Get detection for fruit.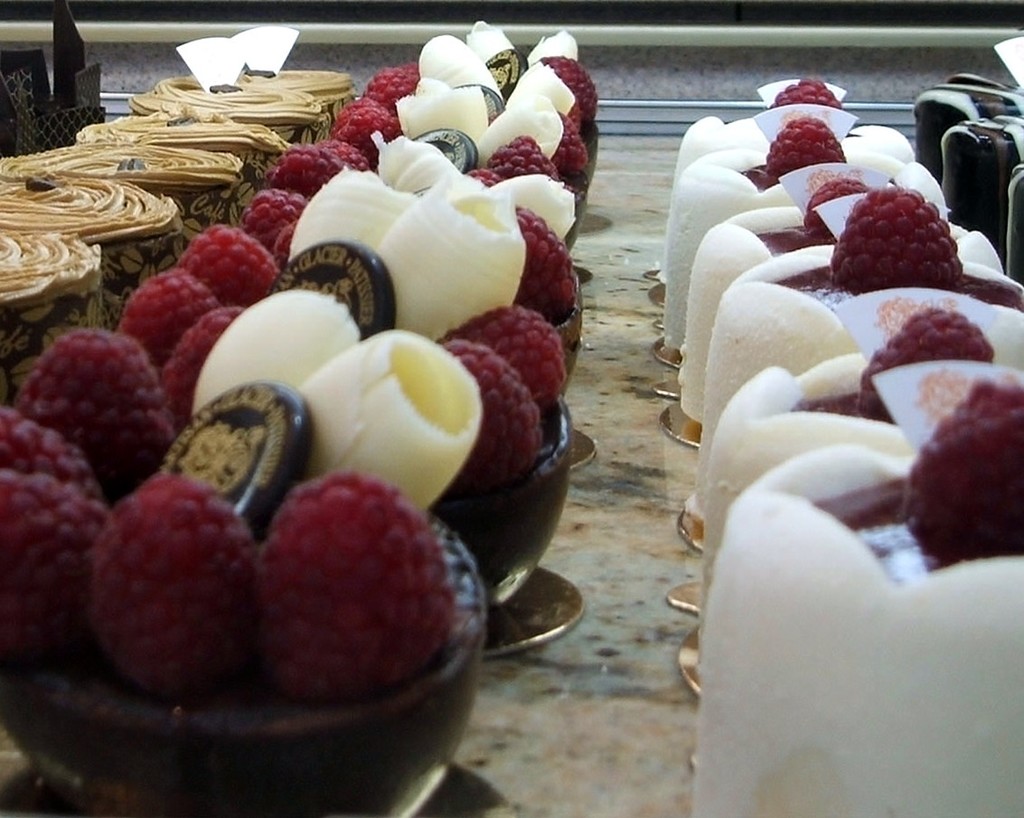
Detection: detection(766, 72, 848, 112).
